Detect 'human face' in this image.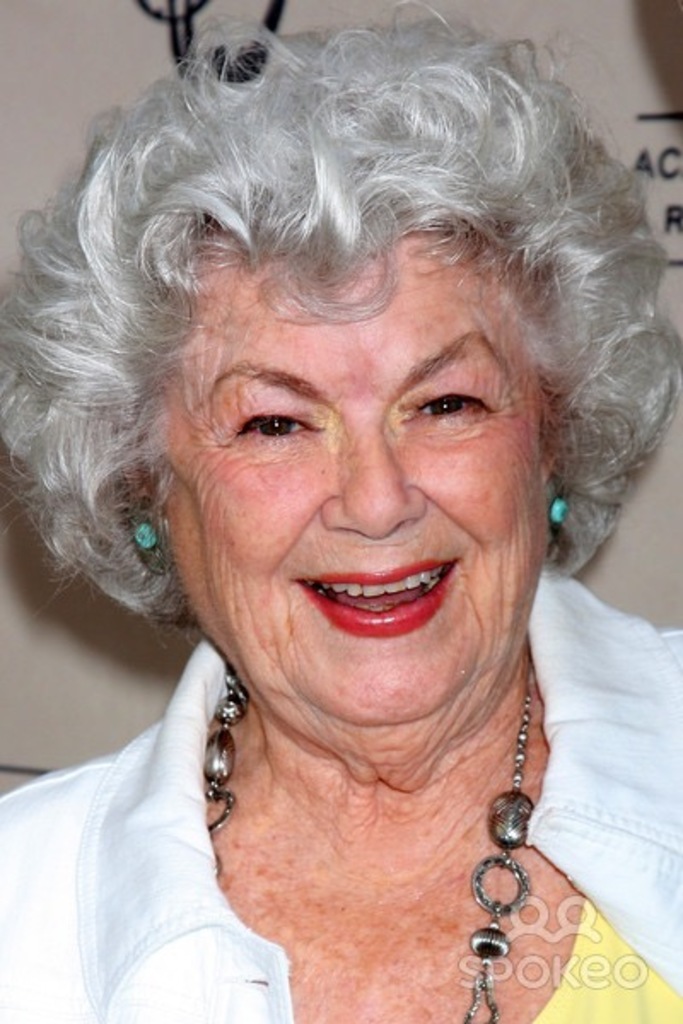
Detection: 140 215 545 725.
